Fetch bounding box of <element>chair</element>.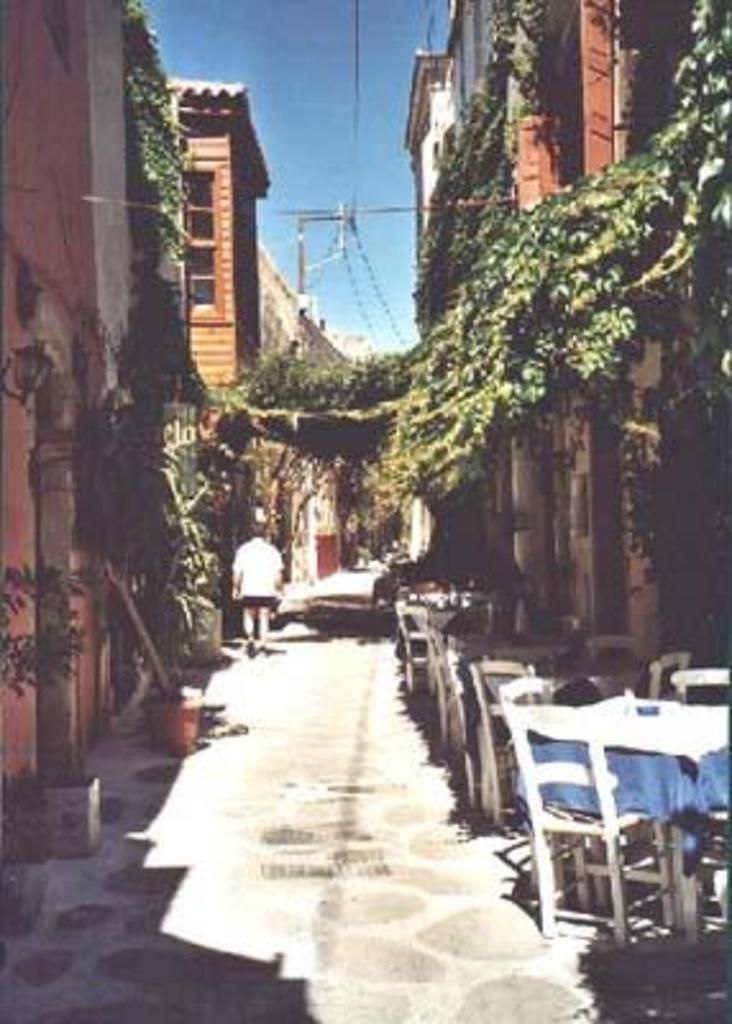
Bbox: detection(648, 650, 688, 694).
